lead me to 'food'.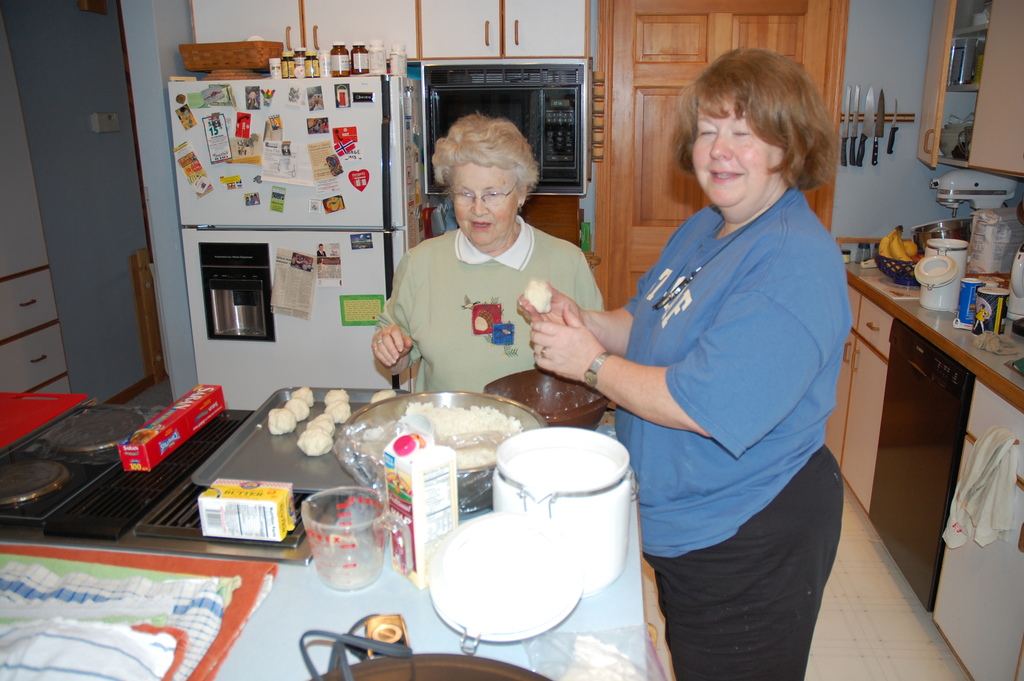
Lead to {"x1": 283, "y1": 395, "x2": 309, "y2": 422}.
